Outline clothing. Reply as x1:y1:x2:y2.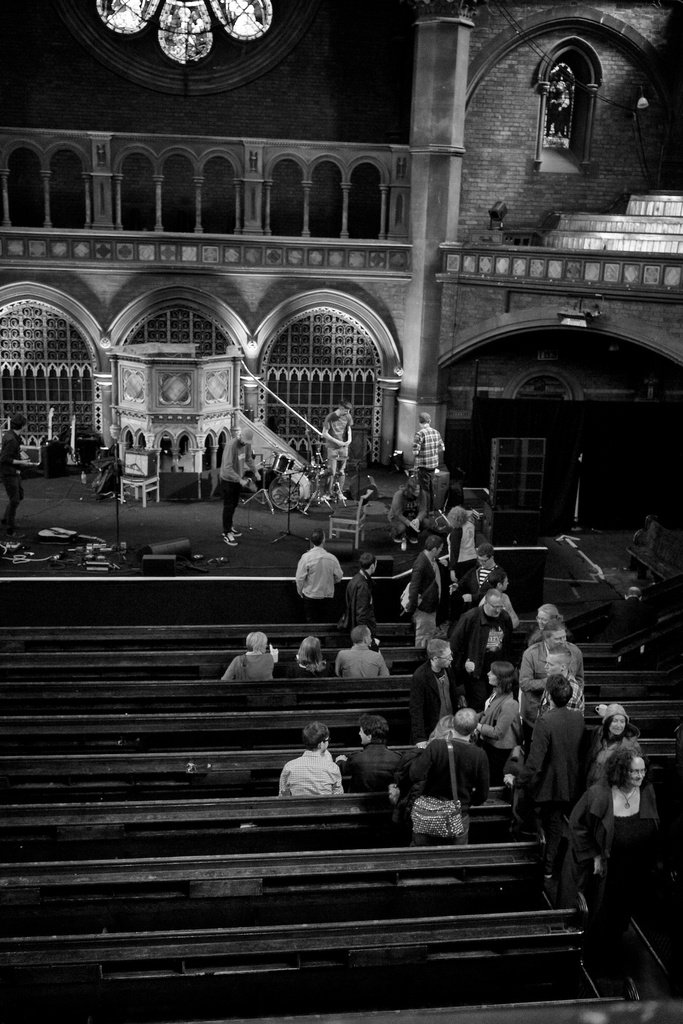
318:412:346:472.
